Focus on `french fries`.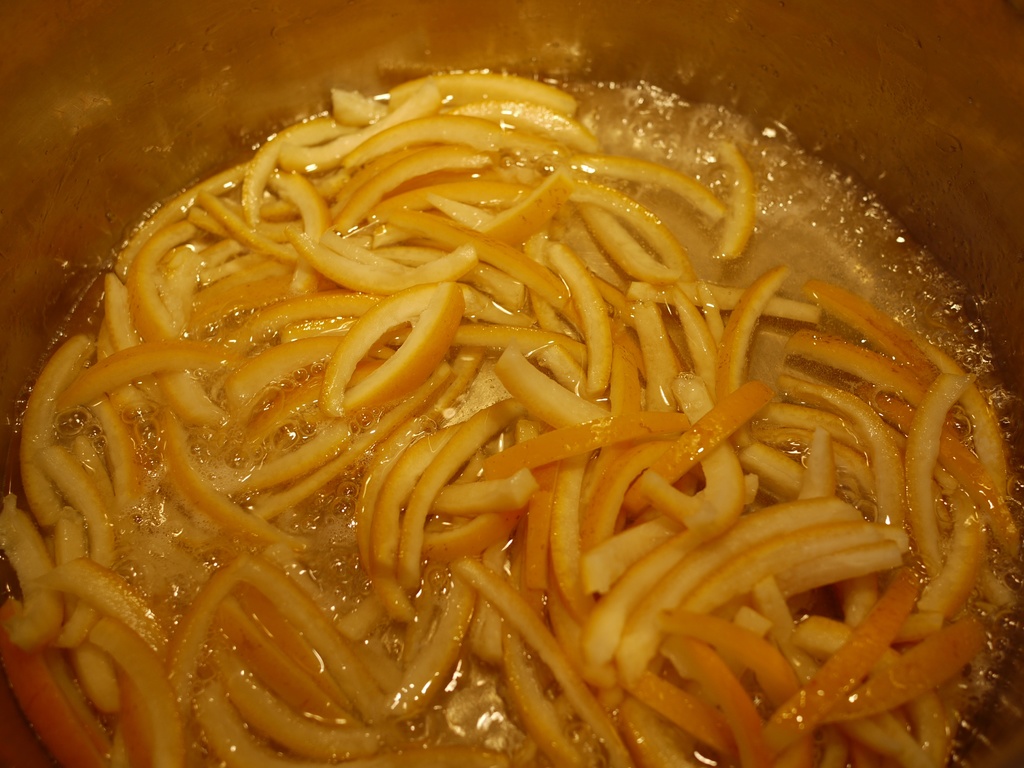
Focused at <region>191, 236, 241, 280</region>.
